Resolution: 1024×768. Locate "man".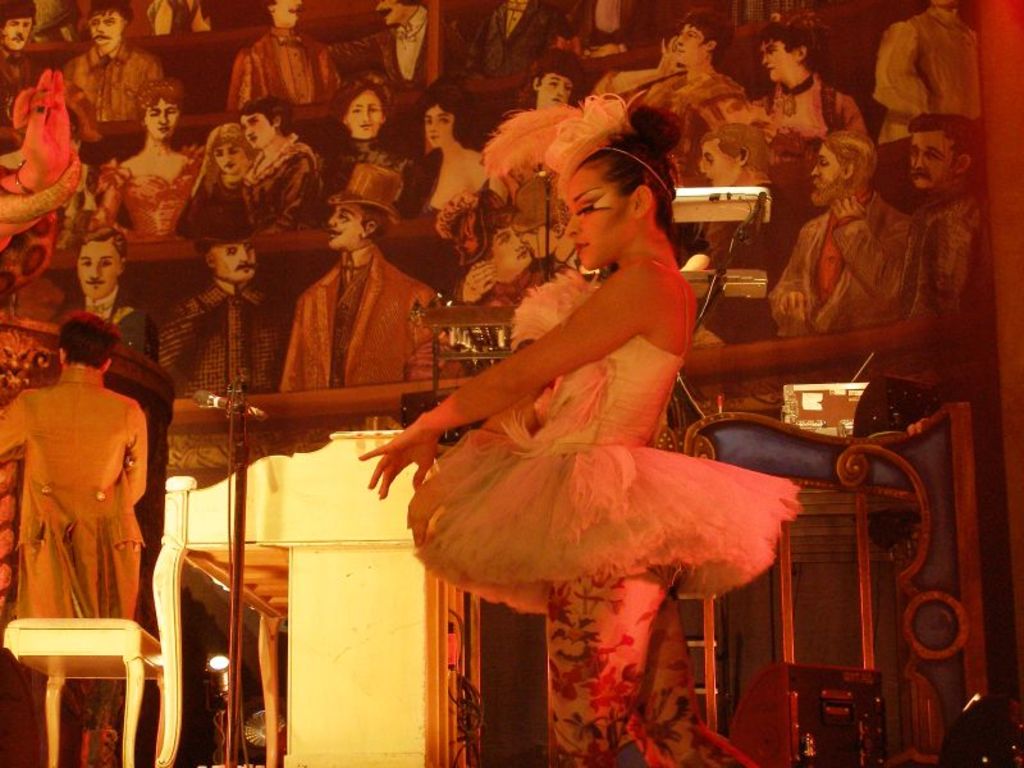
65:0:169:120.
